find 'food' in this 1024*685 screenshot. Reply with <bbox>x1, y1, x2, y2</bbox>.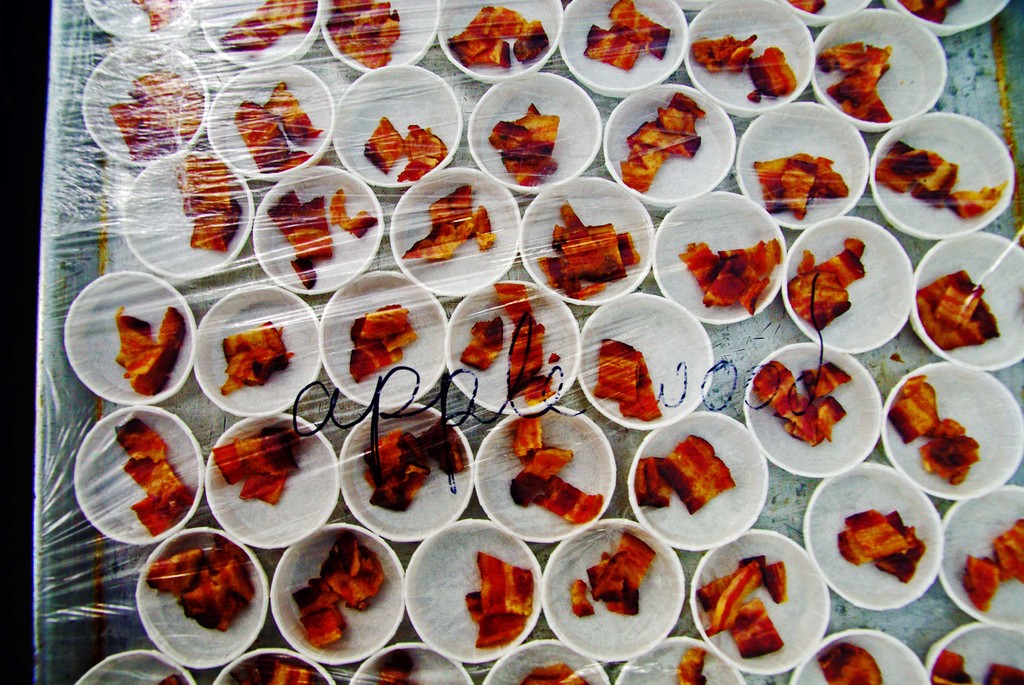
<bbox>535, 472, 604, 531</bbox>.
